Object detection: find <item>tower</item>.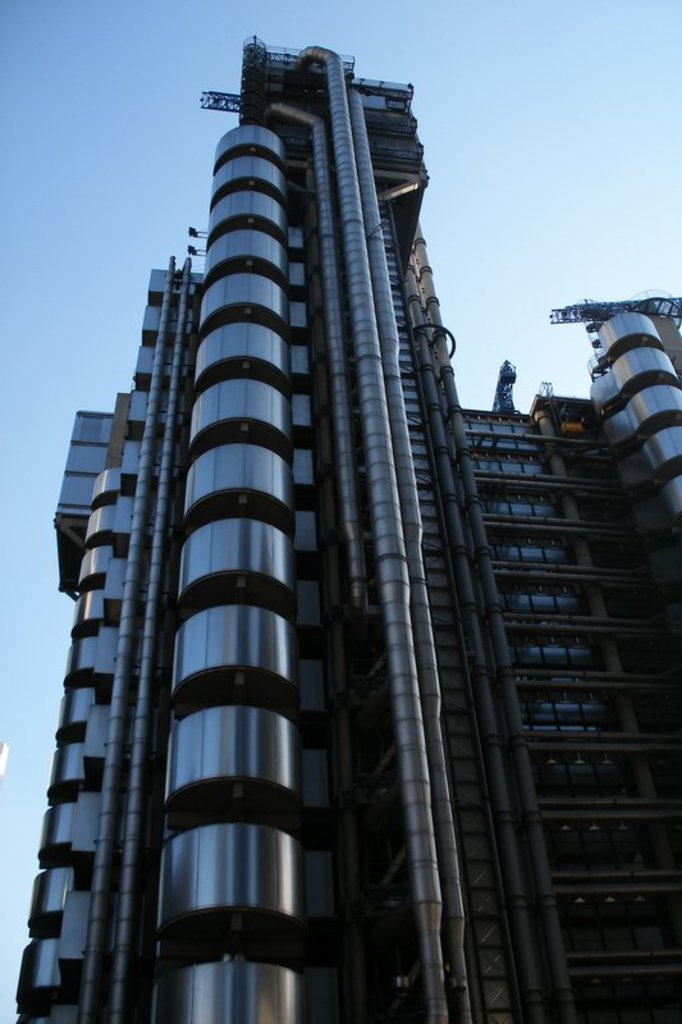
[x1=14, y1=42, x2=681, y2=1014].
